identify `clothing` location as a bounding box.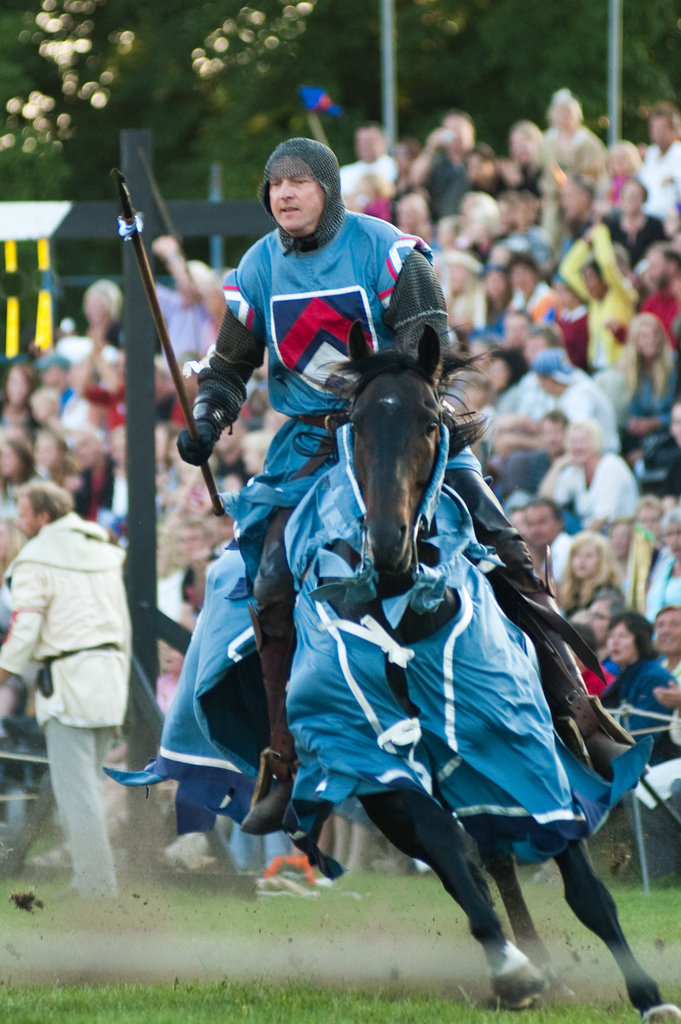
select_region(544, 536, 568, 593).
